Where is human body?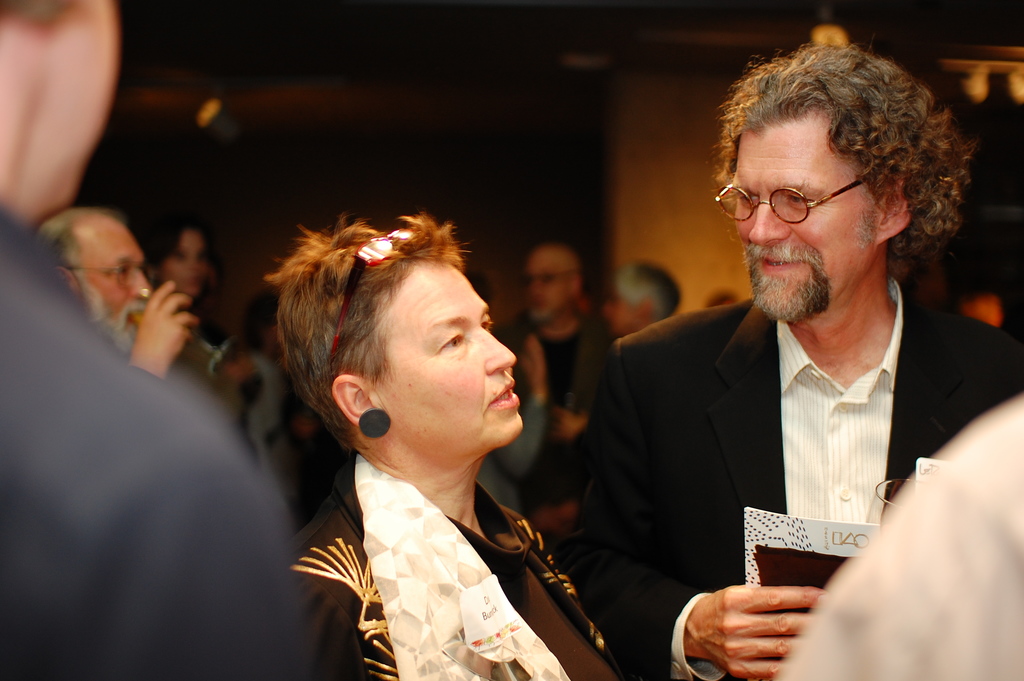
bbox=[585, 42, 1023, 680].
